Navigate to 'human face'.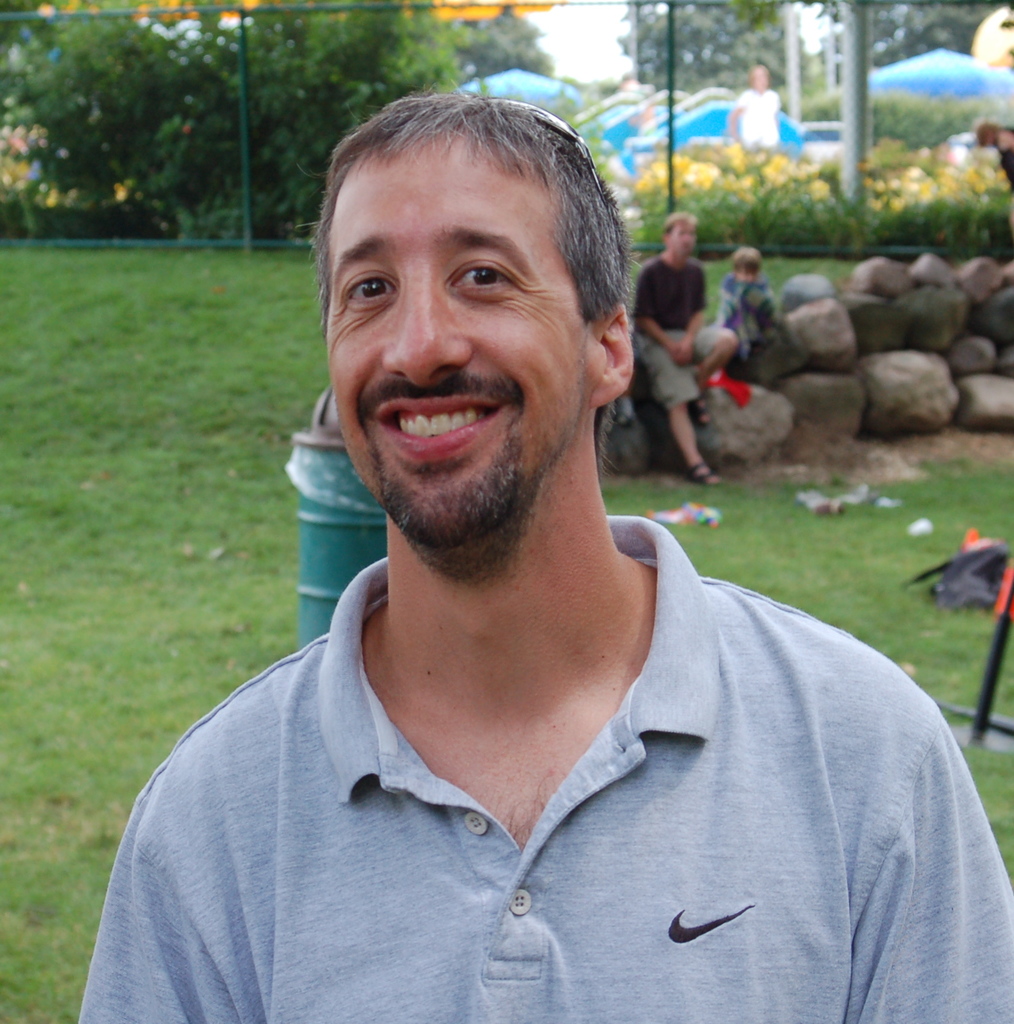
Navigation target: l=732, t=253, r=760, b=286.
